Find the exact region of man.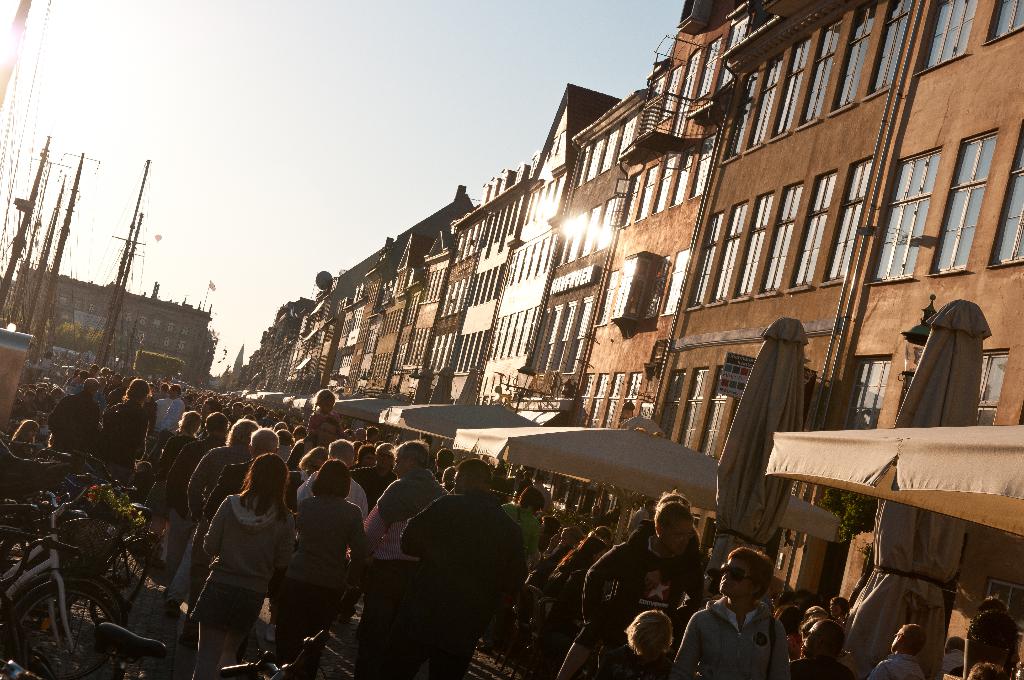
Exact region: (x1=148, y1=387, x2=189, y2=464).
